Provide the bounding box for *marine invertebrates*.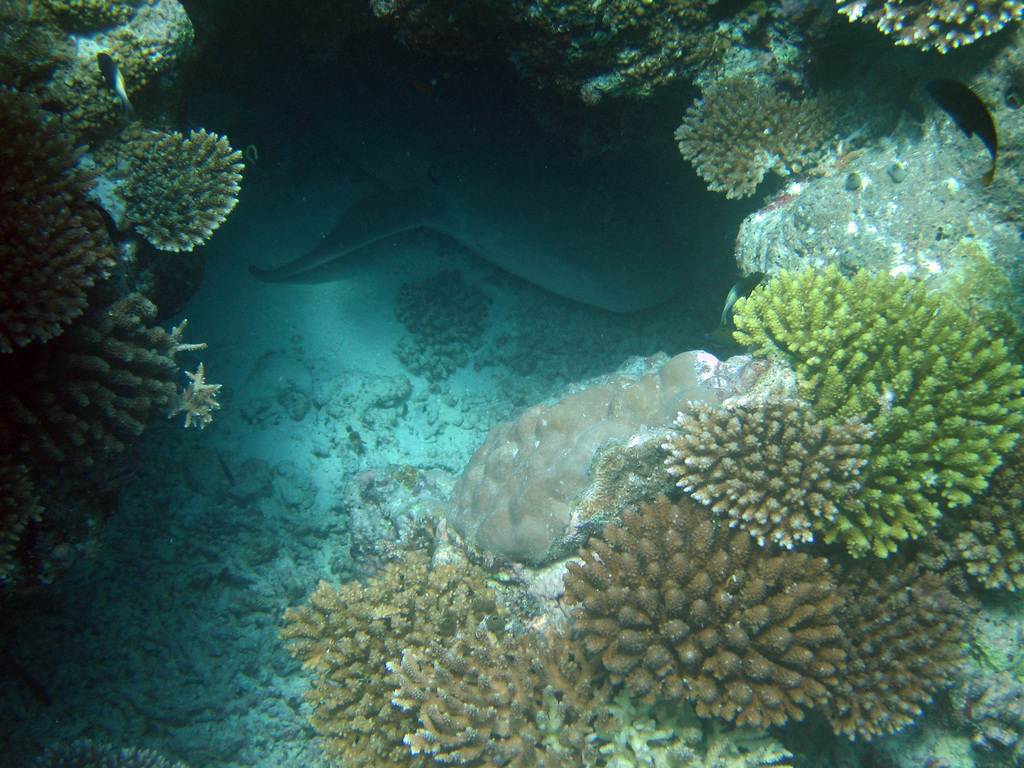
(499, 0, 737, 119).
